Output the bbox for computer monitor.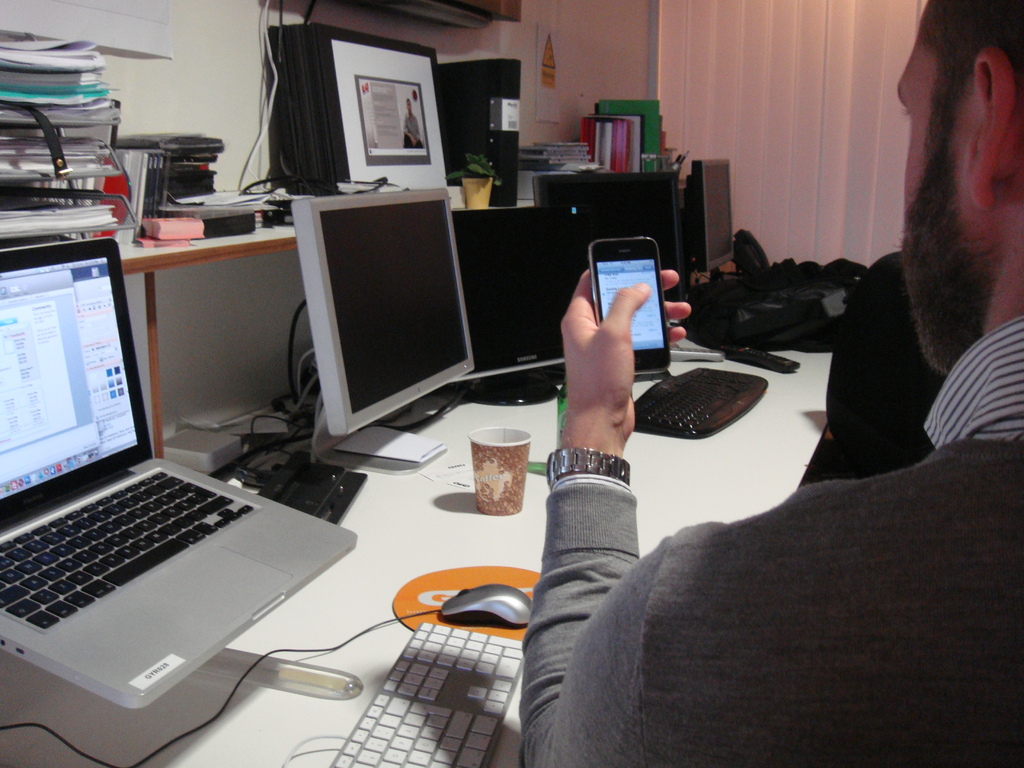
pyautogui.locateOnScreen(527, 161, 694, 311).
